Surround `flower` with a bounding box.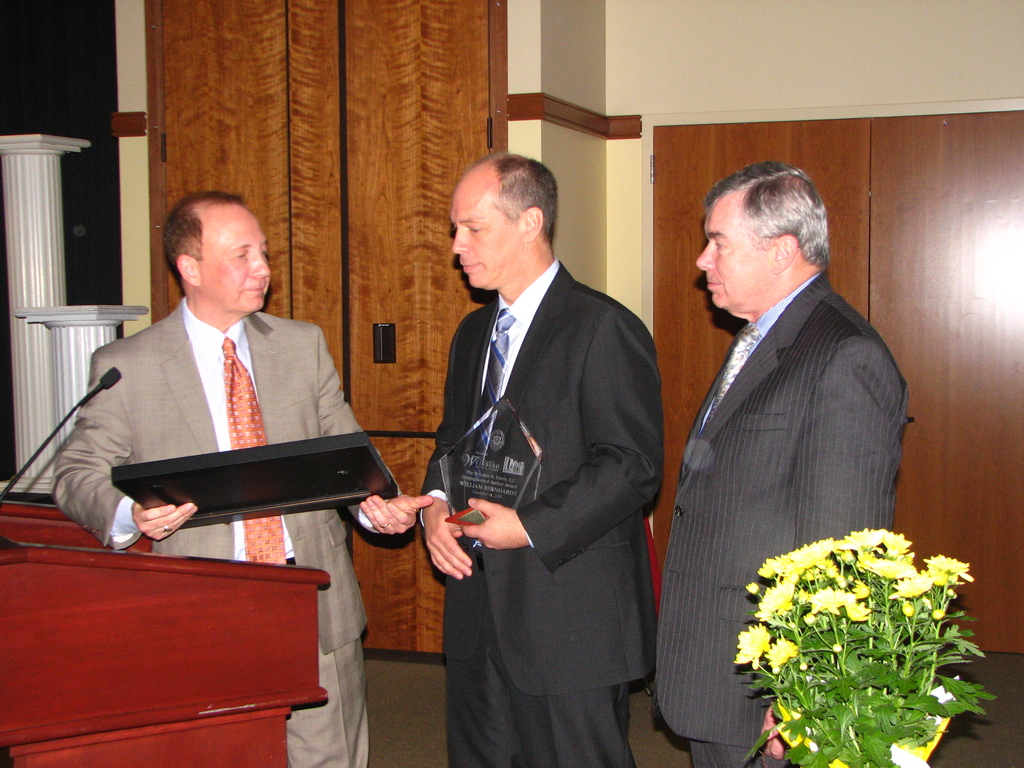
BBox(804, 588, 845, 618).
